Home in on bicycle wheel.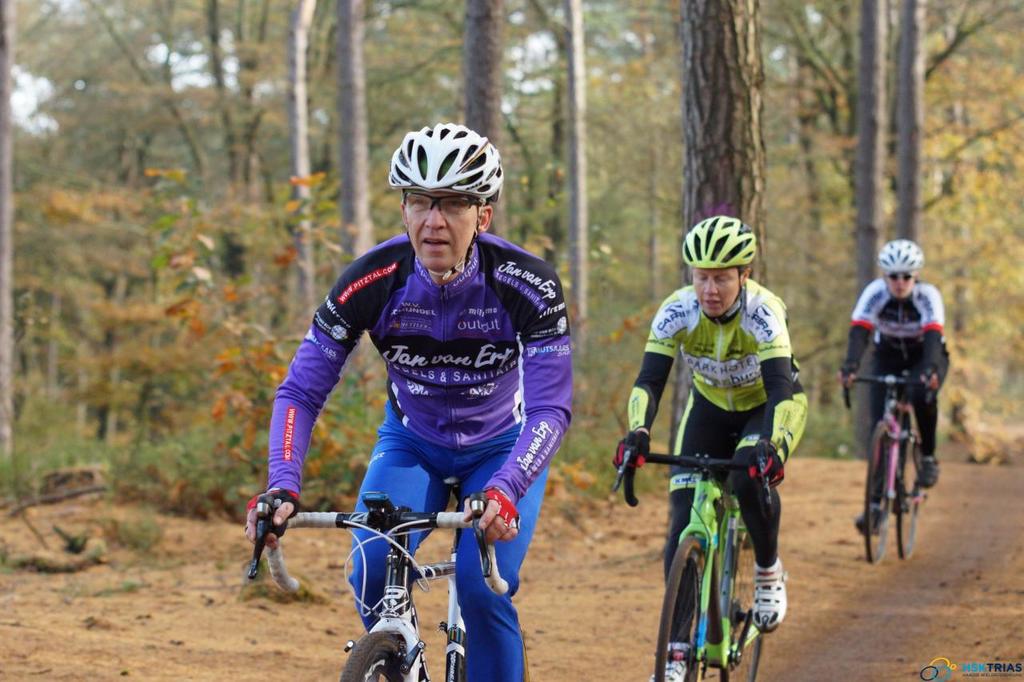
Homed in at 722:505:770:681.
